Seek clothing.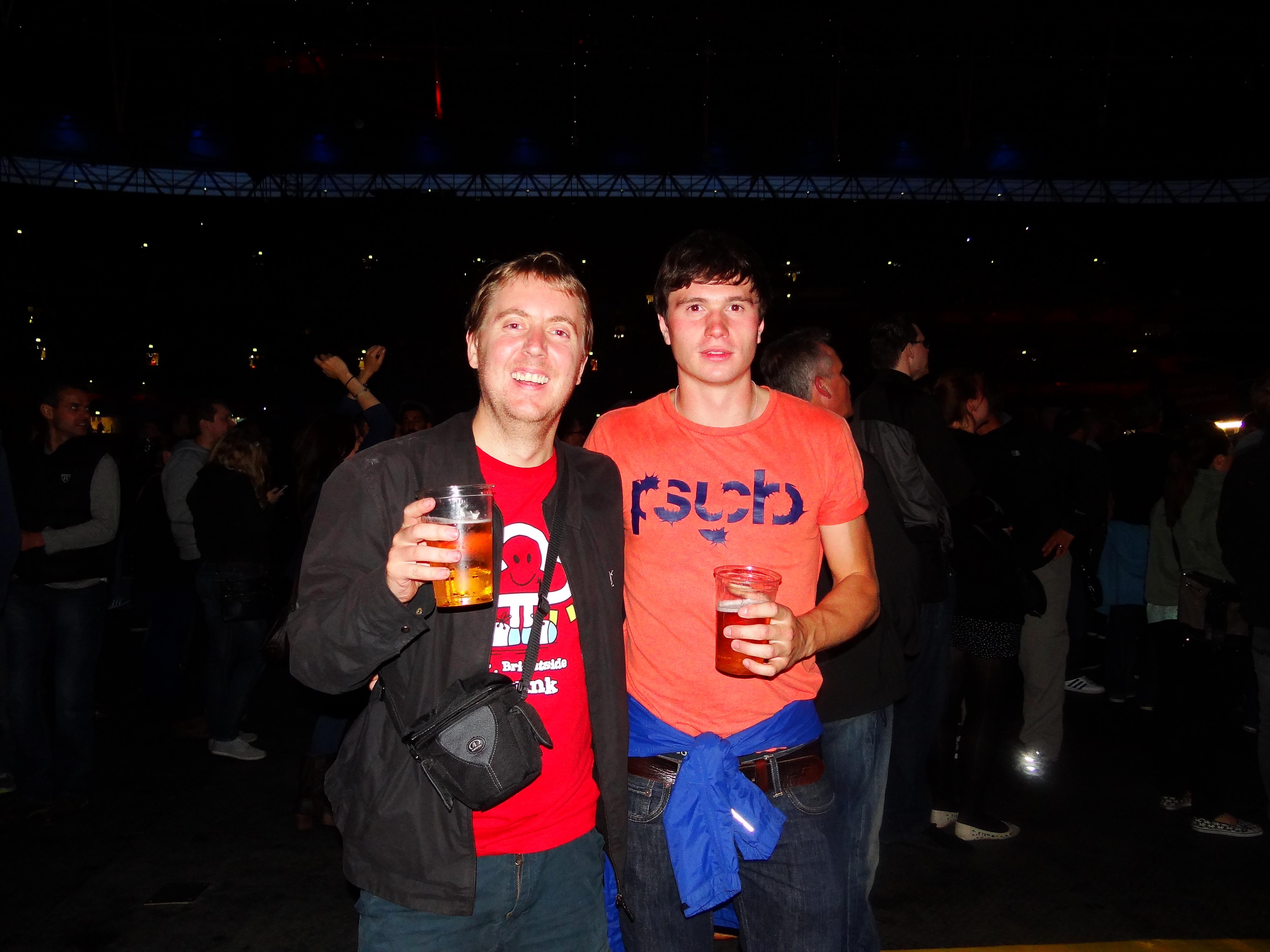
(77,111,174,250).
